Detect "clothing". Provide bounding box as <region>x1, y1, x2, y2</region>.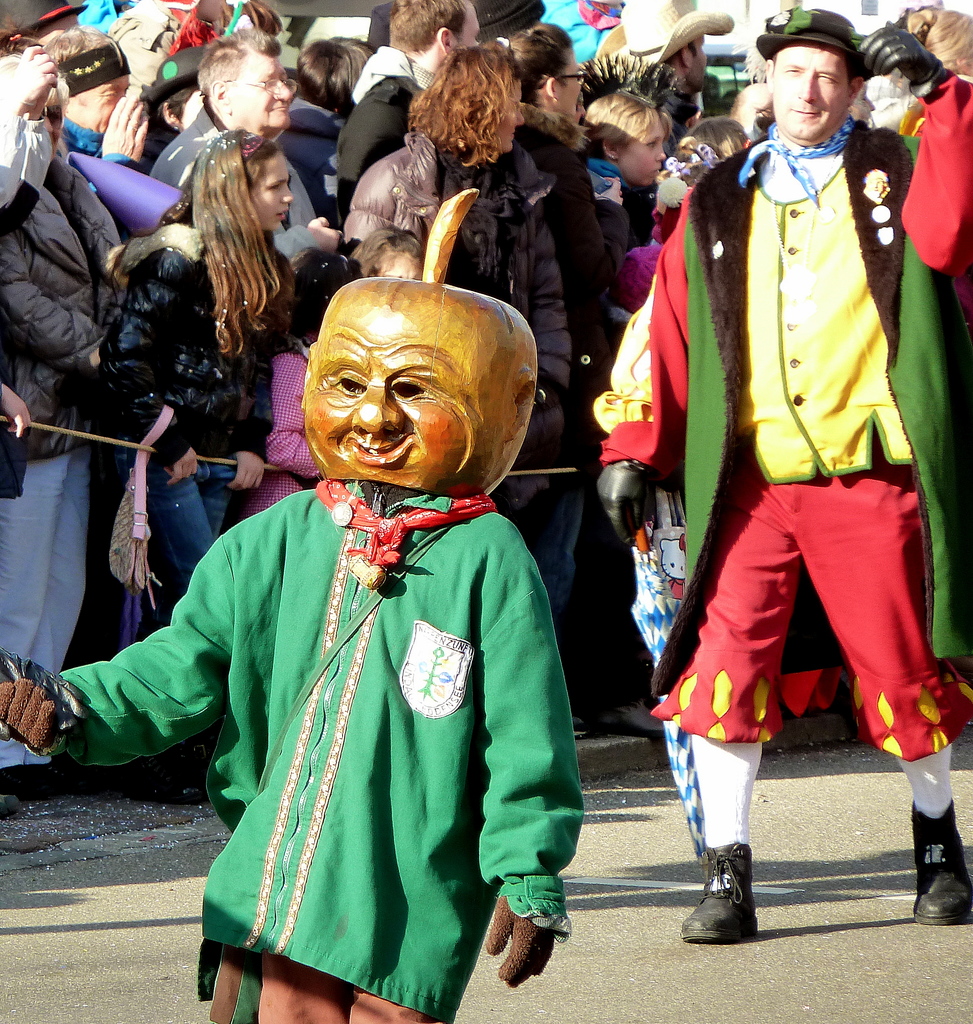
<region>0, 155, 125, 764</region>.
